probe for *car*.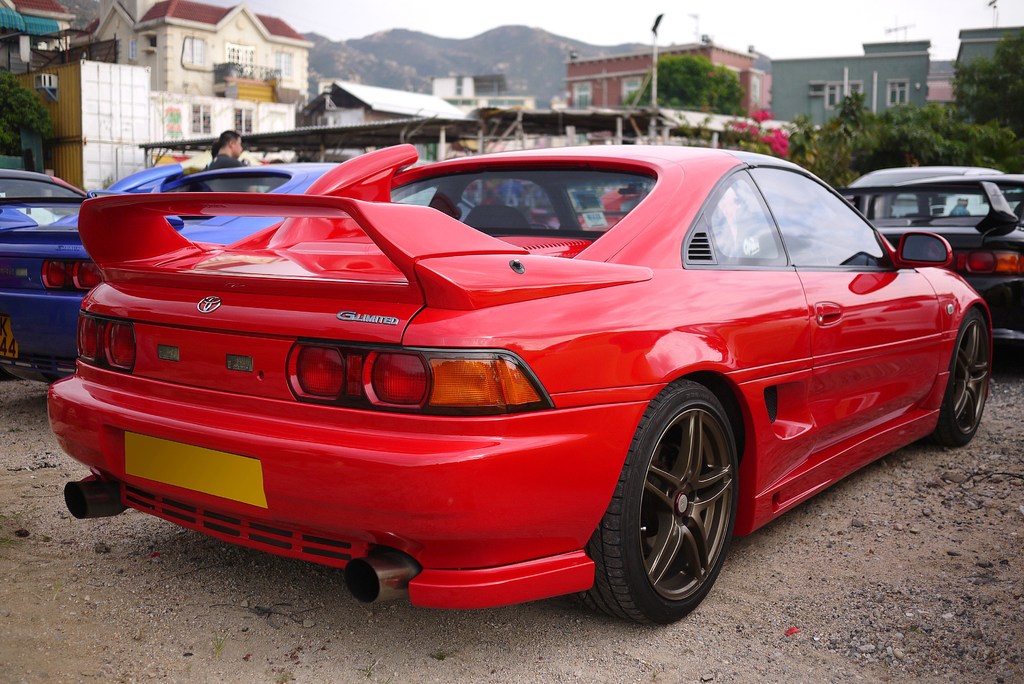
Probe result: pyautogui.locateOnScreen(849, 173, 1023, 338).
